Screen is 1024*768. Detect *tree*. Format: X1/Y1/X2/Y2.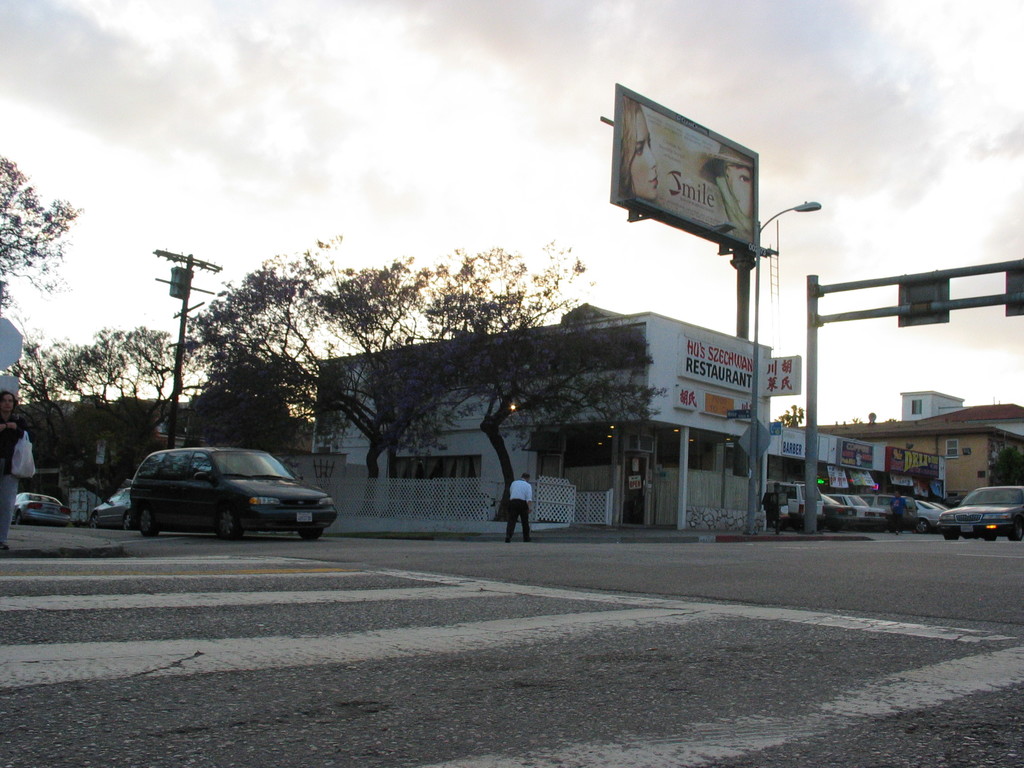
1/326/168/430.
